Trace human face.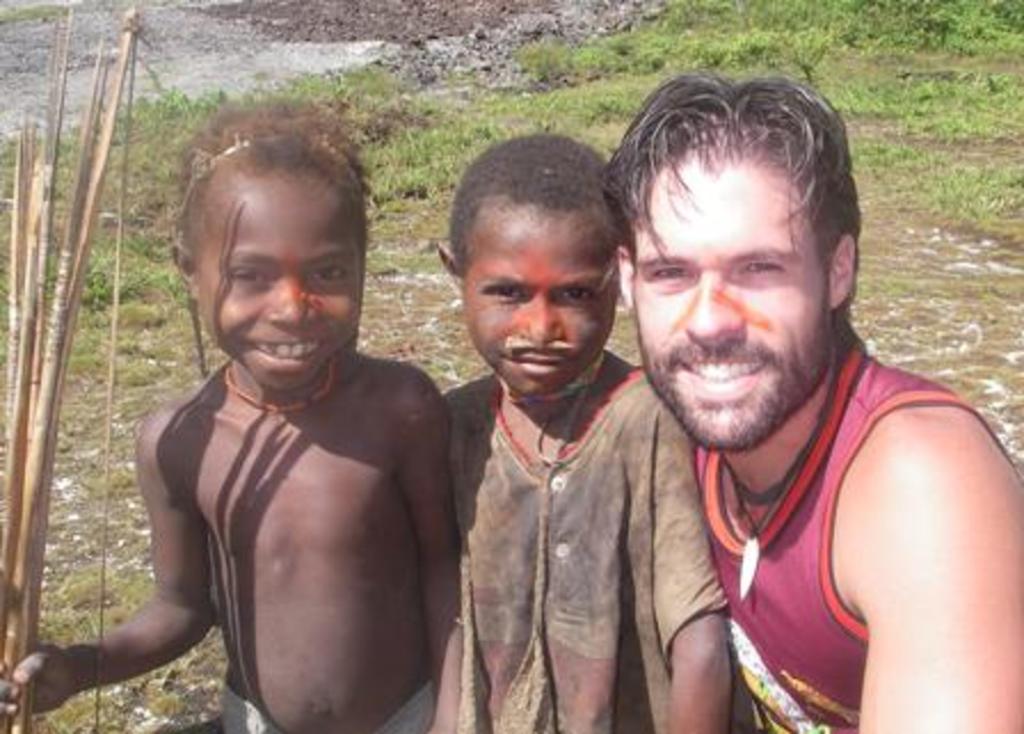
Traced to [197, 174, 368, 391].
